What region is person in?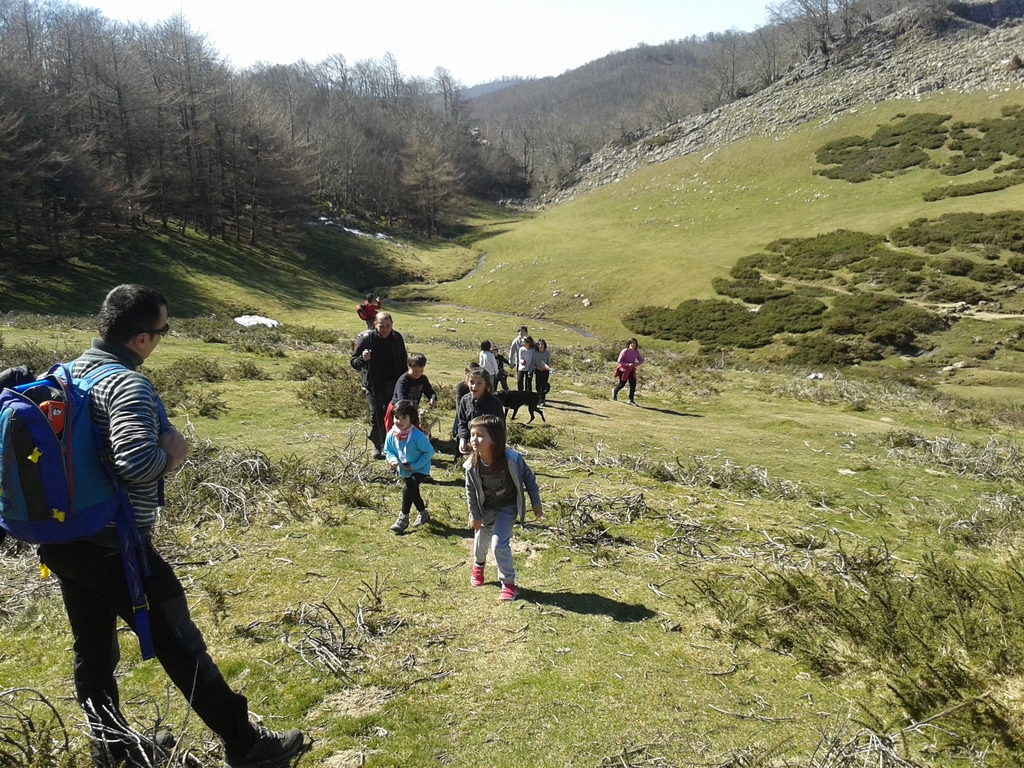
509,323,529,384.
